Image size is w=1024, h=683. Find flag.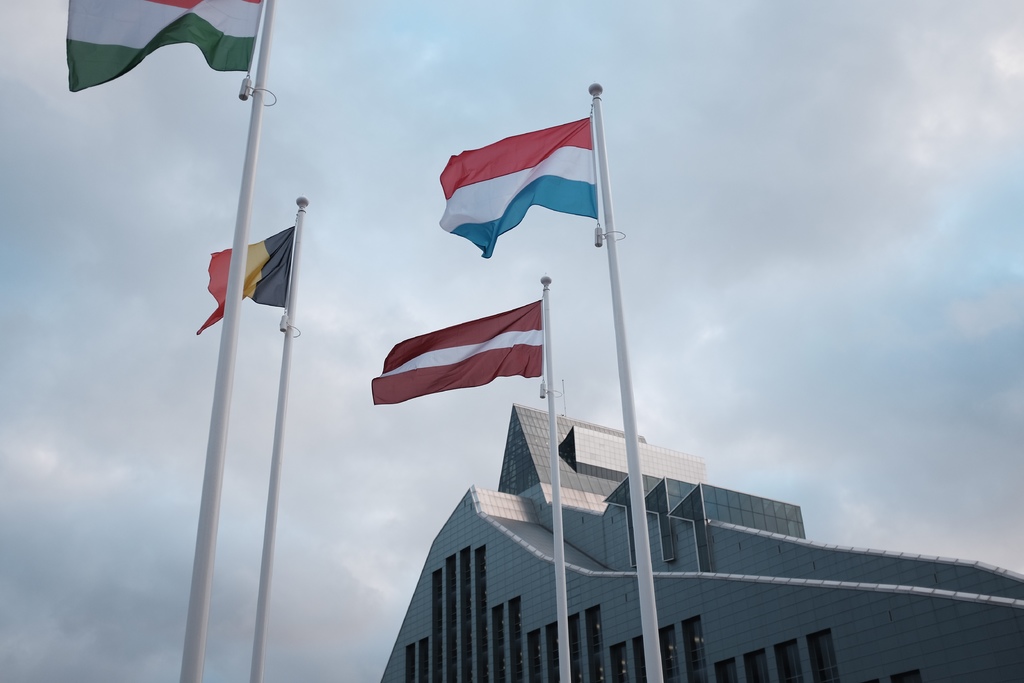
x1=375, y1=285, x2=559, y2=413.
